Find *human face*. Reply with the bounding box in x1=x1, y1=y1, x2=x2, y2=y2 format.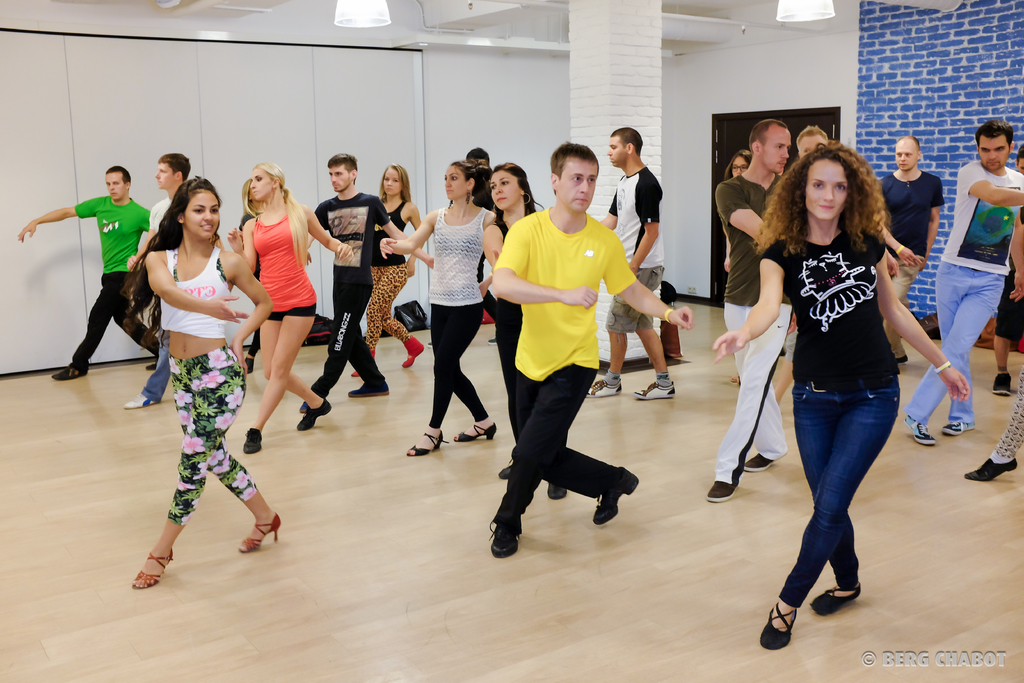
x1=185, y1=191, x2=218, y2=238.
